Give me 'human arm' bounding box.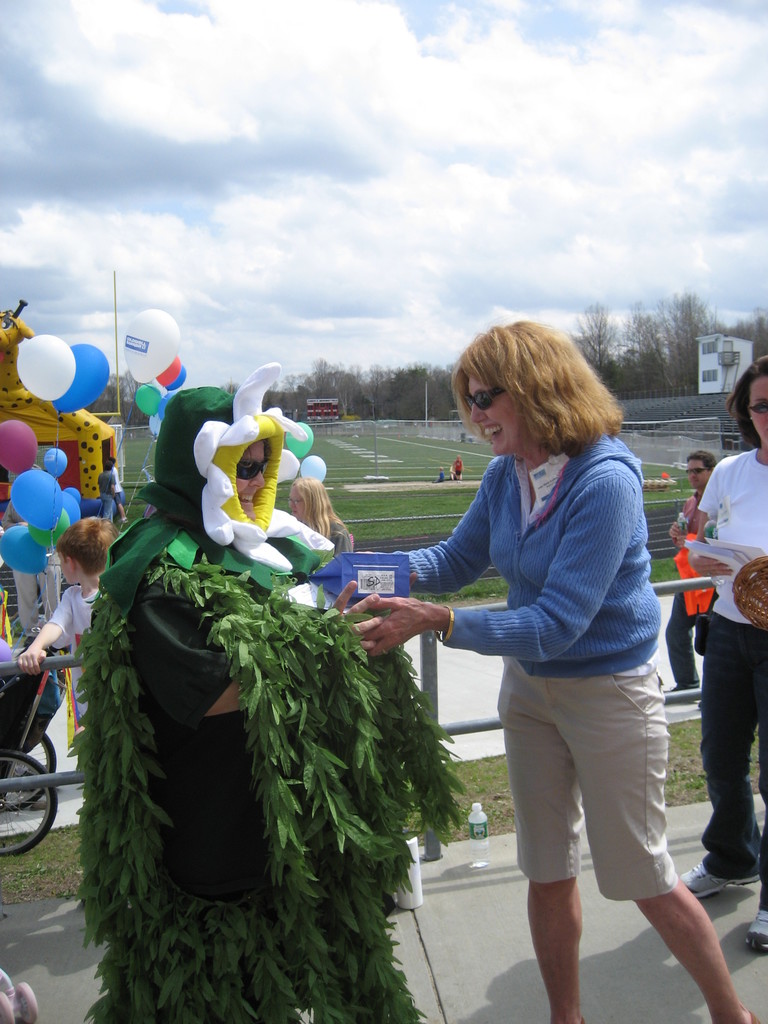
{"x1": 410, "y1": 570, "x2": 419, "y2": 588}.
